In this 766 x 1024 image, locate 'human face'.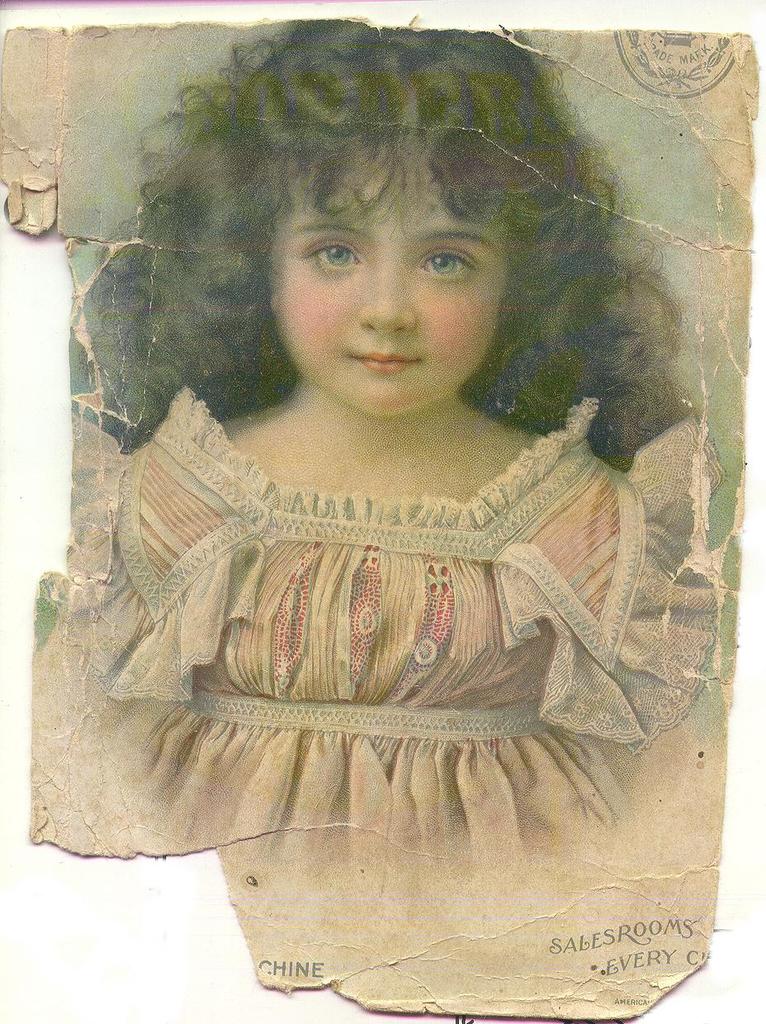
Bounding box: locate(276, 159, 508, 411).
